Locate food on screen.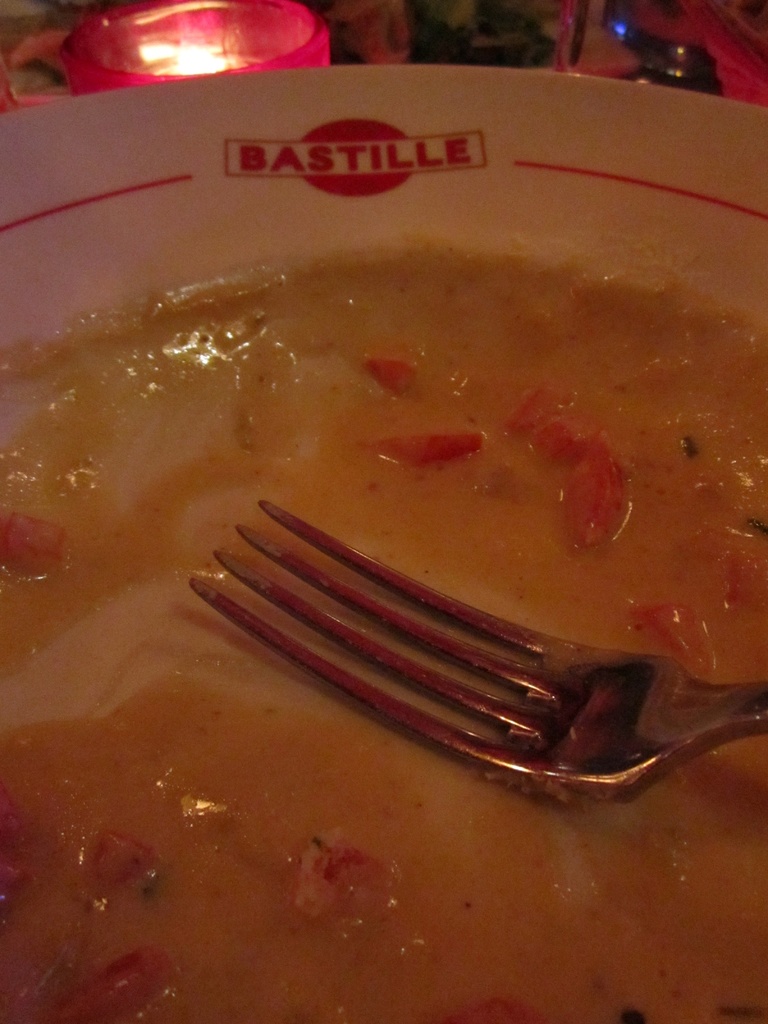
On screen at 59:218:767:676.
